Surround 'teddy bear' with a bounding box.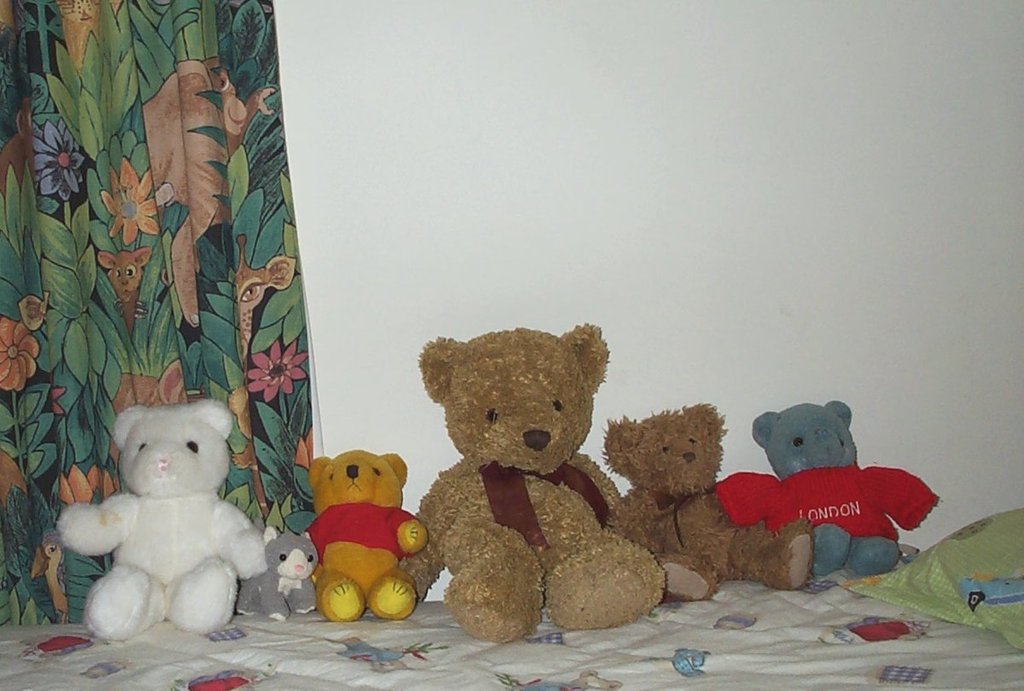
box=[717, 401, 938, 574].
